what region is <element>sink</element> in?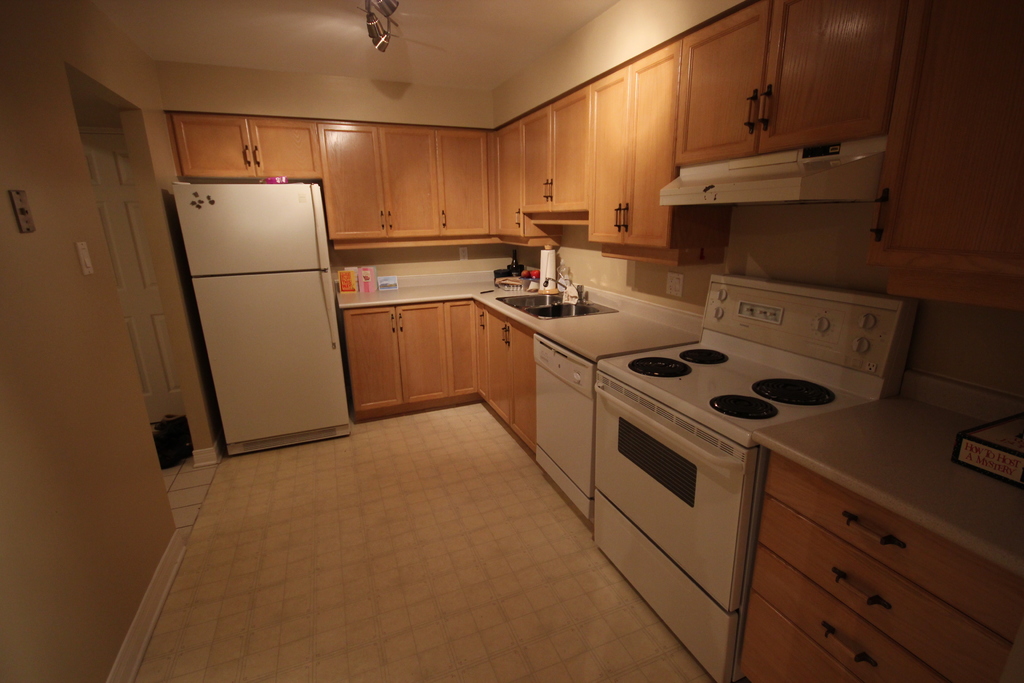
(495,277,621,322).
